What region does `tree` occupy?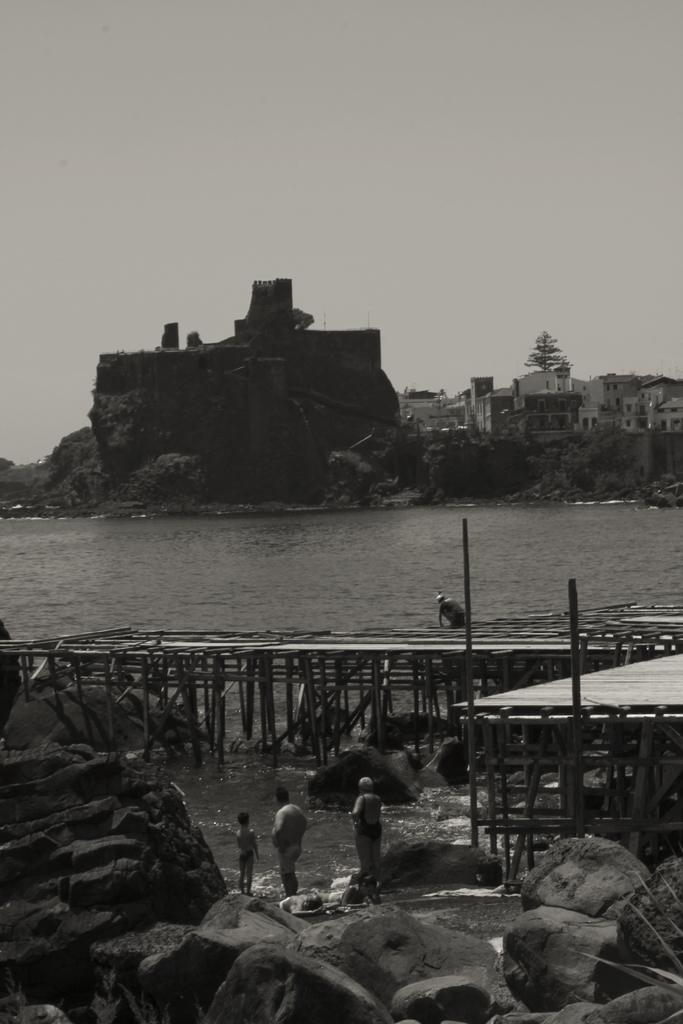
select_region(0, 459, 56, 517).
